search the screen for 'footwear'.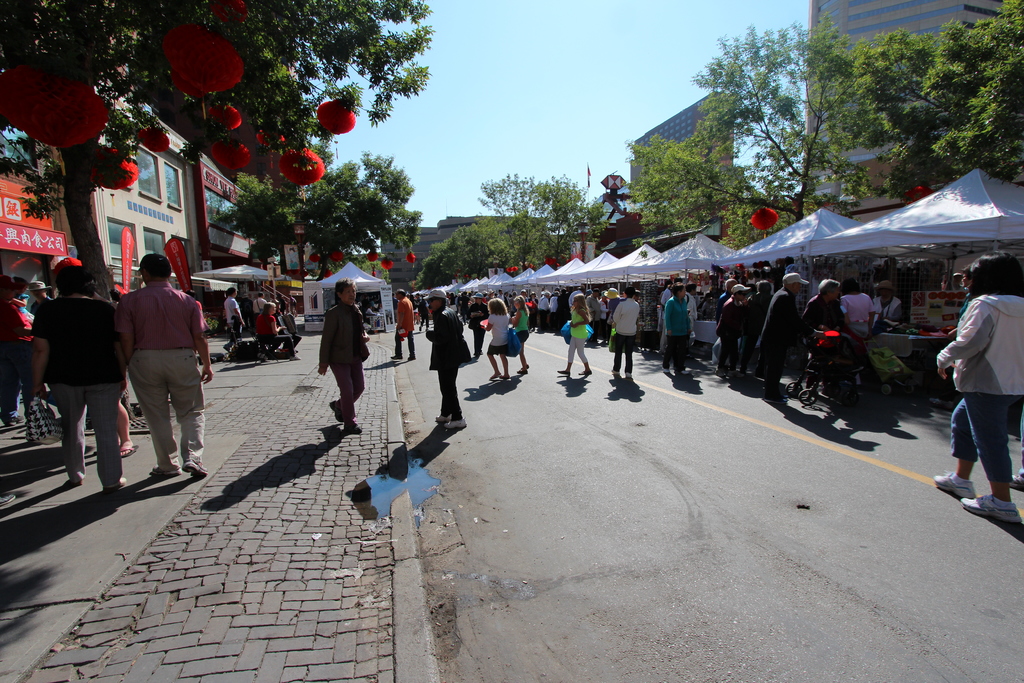
Found at bbox=(1006, 470, 1023, 499).
